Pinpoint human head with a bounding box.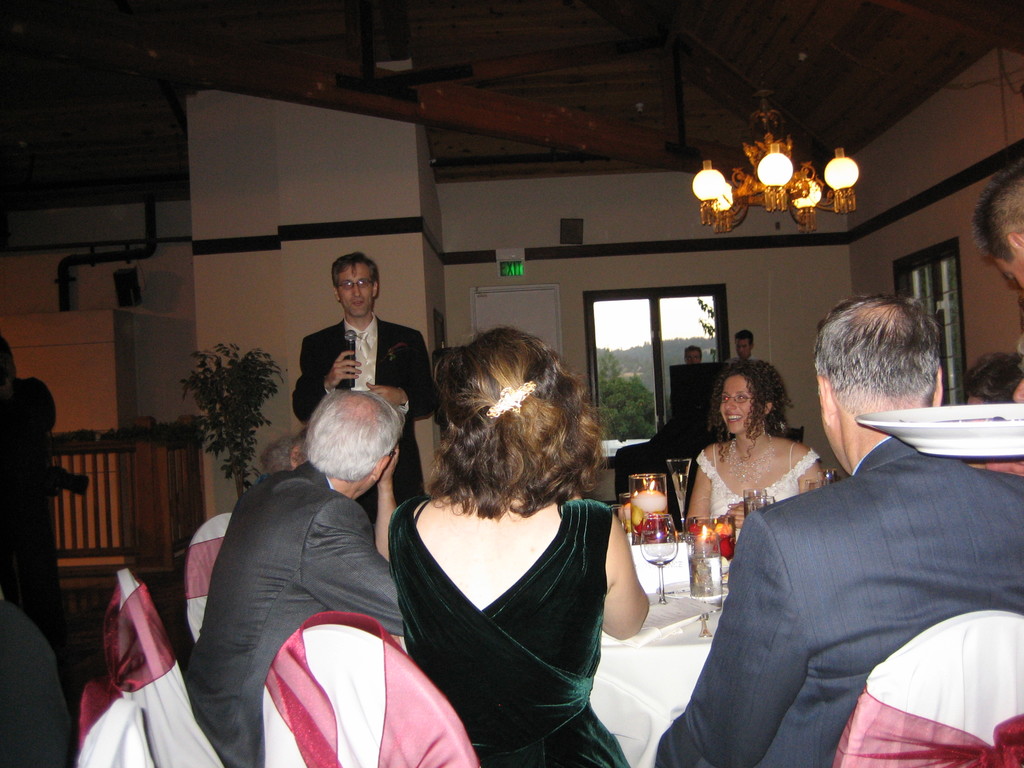
[left=333, top=252, right=385, bottom=319].
